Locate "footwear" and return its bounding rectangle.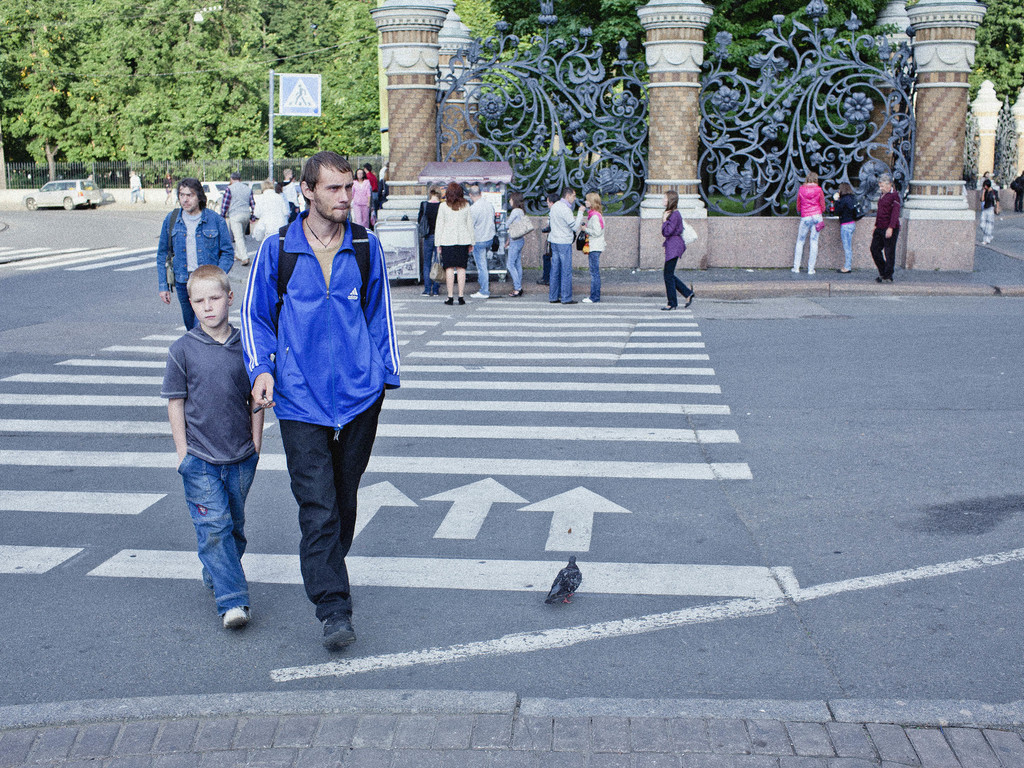
locate(790, 265, 799, 273).
